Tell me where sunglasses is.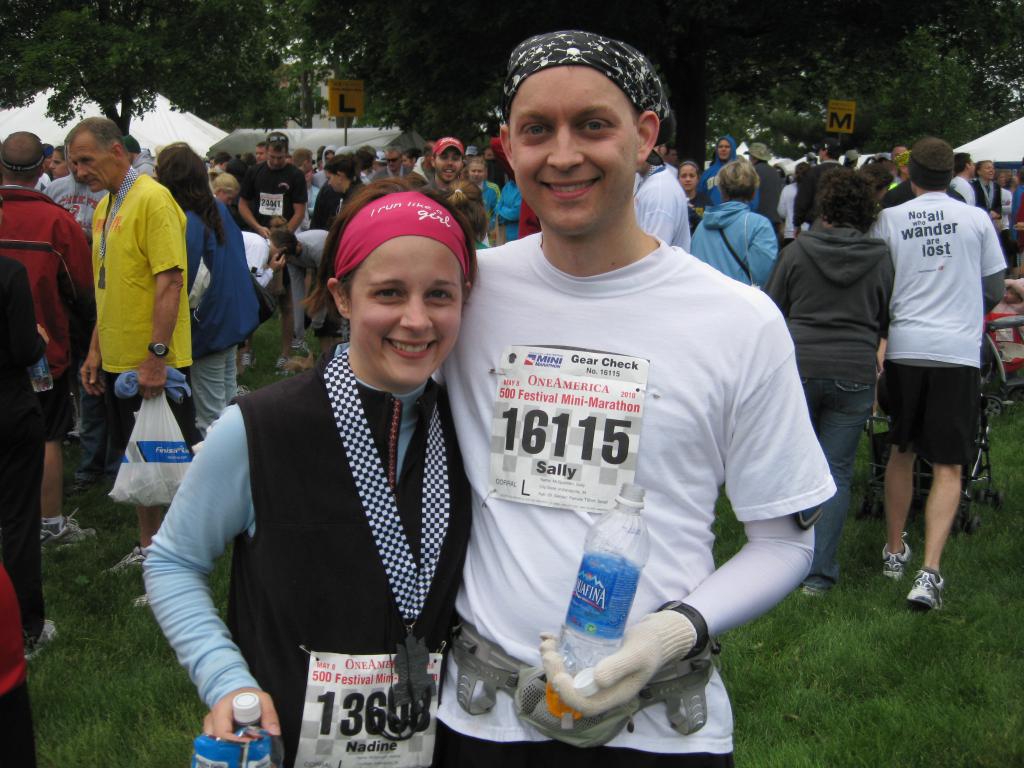
sunglasses is at [266,134,289,143].
